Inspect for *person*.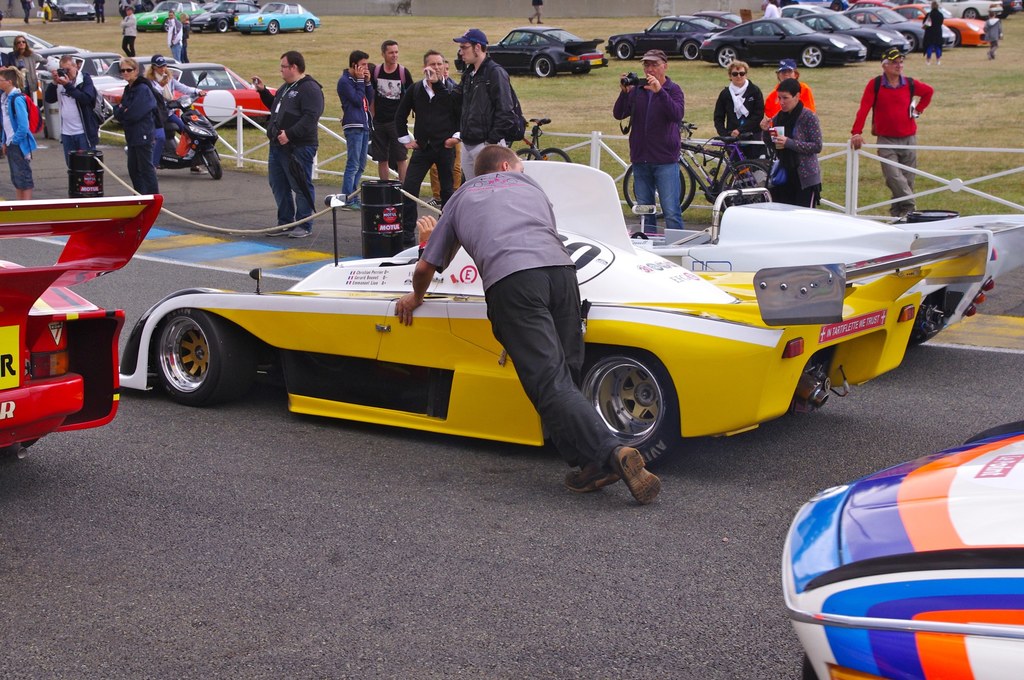
Inspection: crop(112, 58, 162, 203).
